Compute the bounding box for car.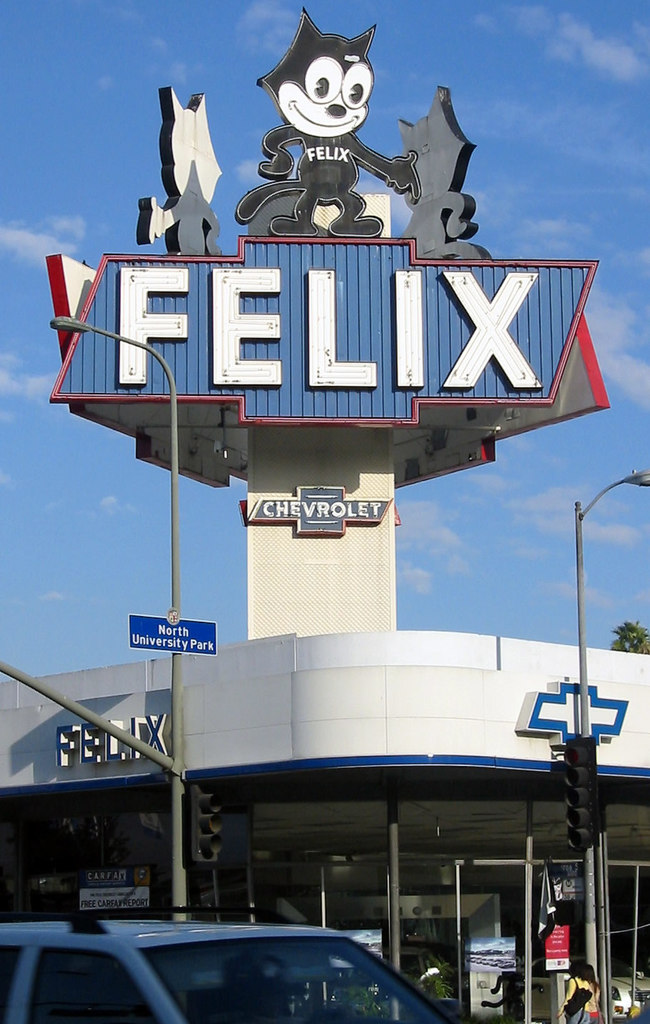
l=56, t=929, r=445, b=1023.
